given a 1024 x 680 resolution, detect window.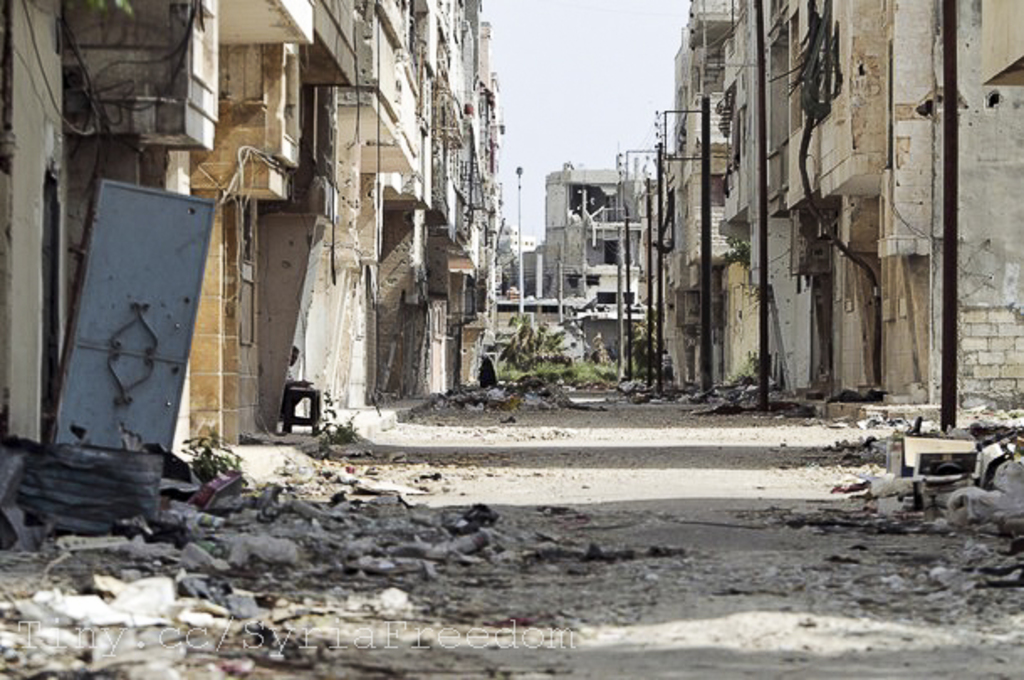
{"left": 621, "top": 289, "right": 635, "bottom": 307}.
